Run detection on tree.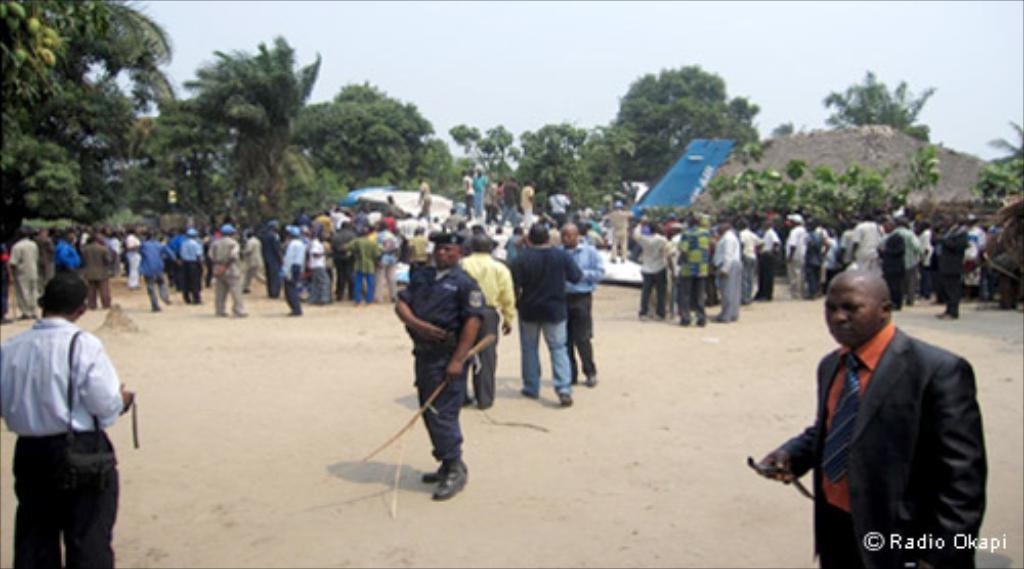
Result: <box>987,137,1022,199</box>.
